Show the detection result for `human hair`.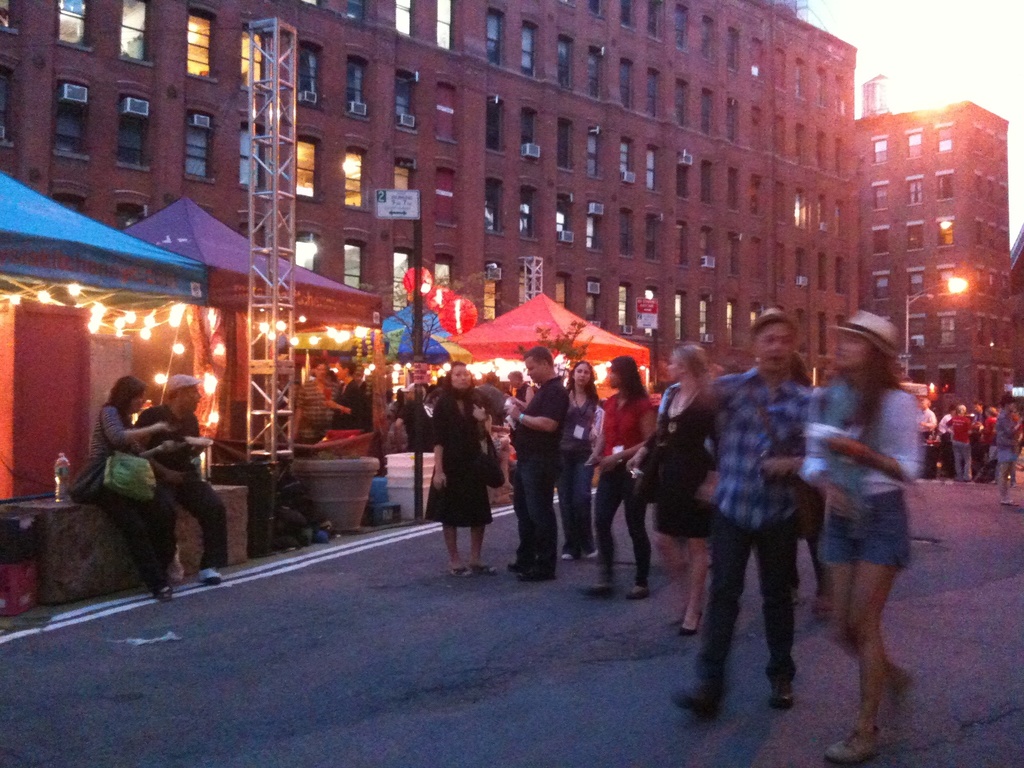
[x1=446, y1=362, x2=466, y2=392].
